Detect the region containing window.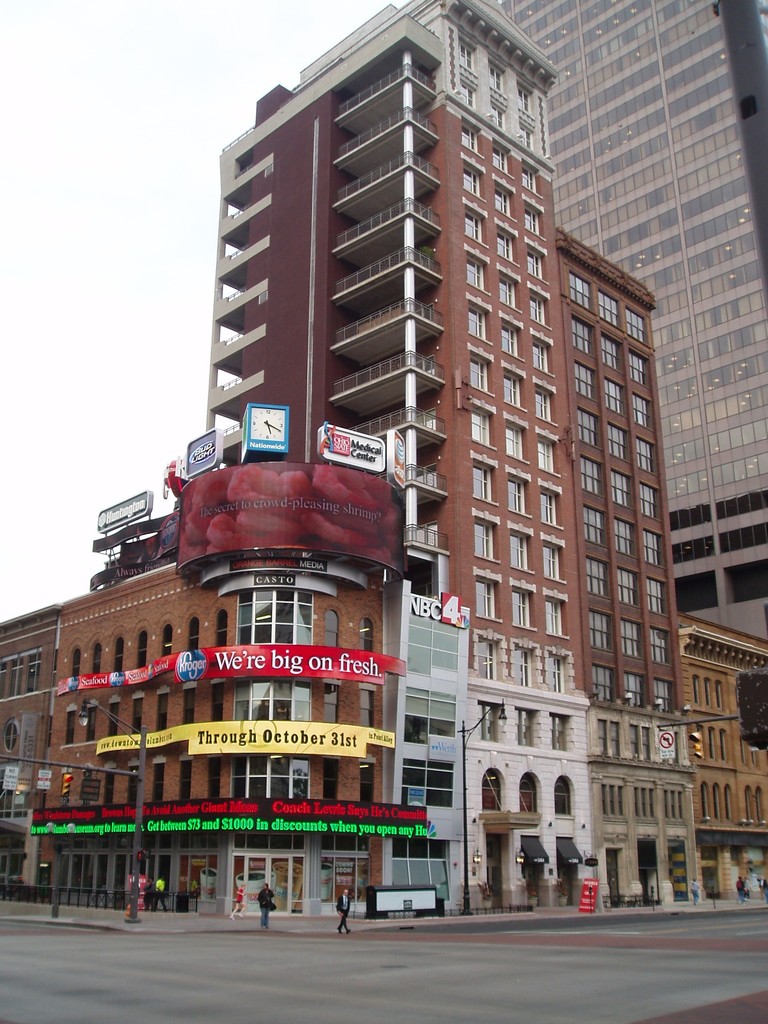
box=[513, 645, 532, 689].
